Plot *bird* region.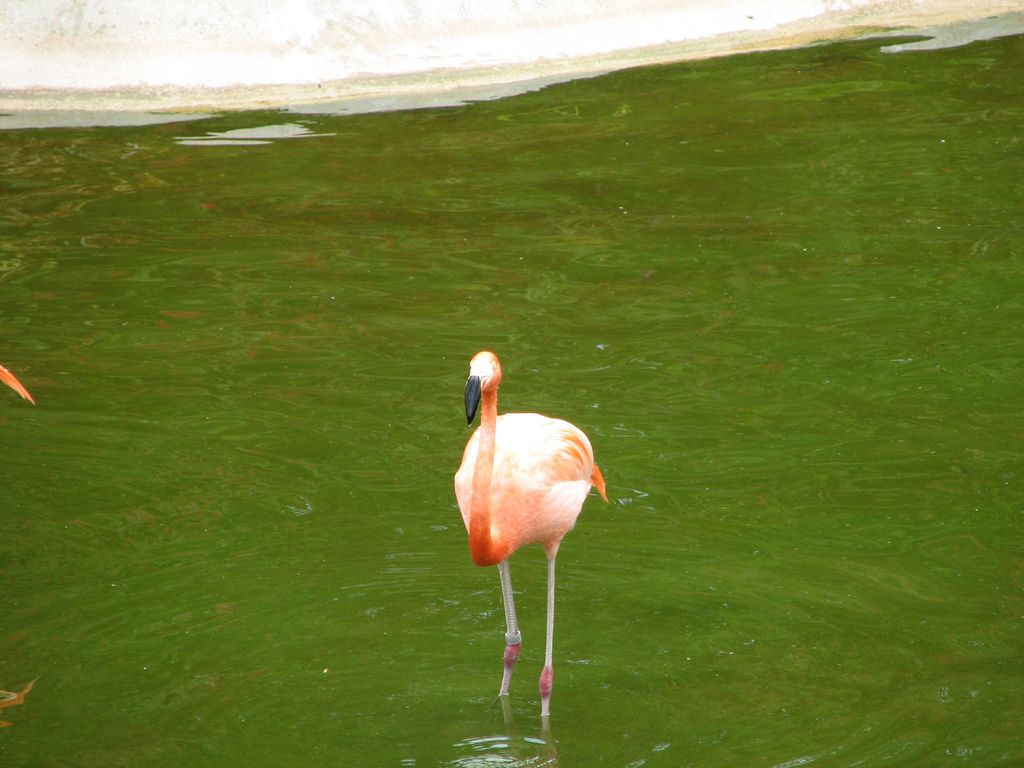
Plotted at [447,346,616,733].
